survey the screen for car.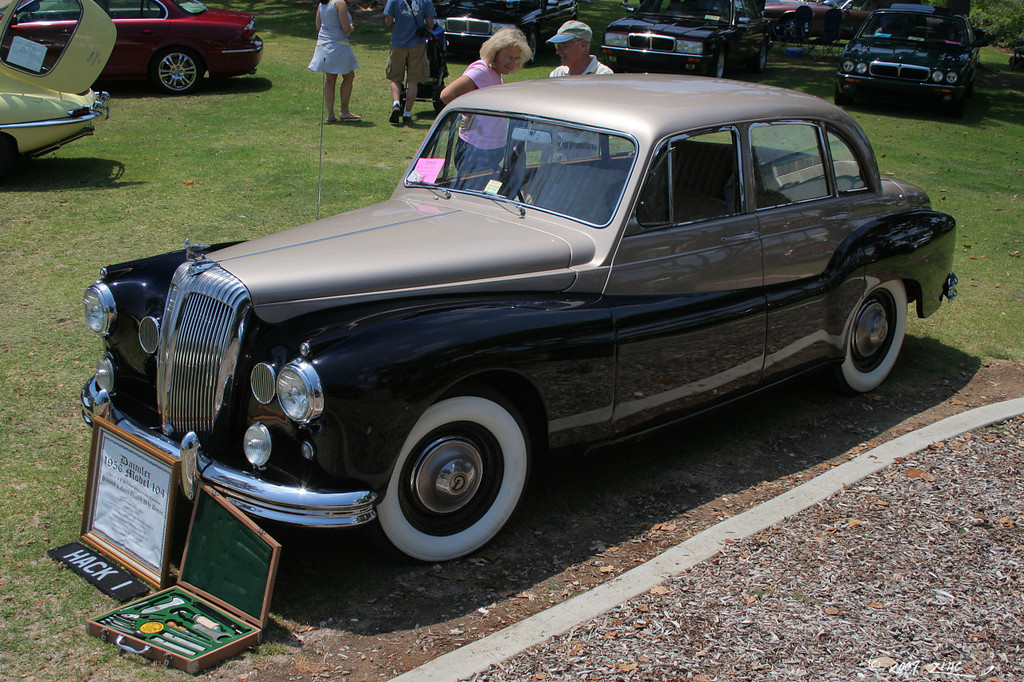
Survey found: pyautogui.locateOnScreen(0, 0, 270, 90).
